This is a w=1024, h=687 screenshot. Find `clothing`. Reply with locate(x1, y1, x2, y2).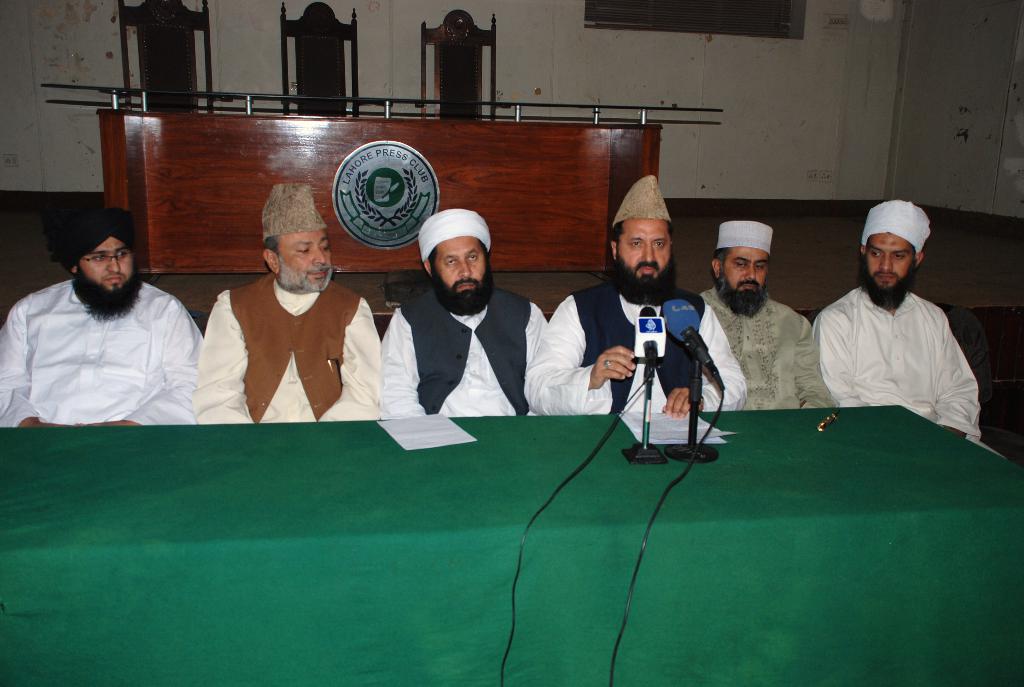
locate(701, 294, 833, 413).
